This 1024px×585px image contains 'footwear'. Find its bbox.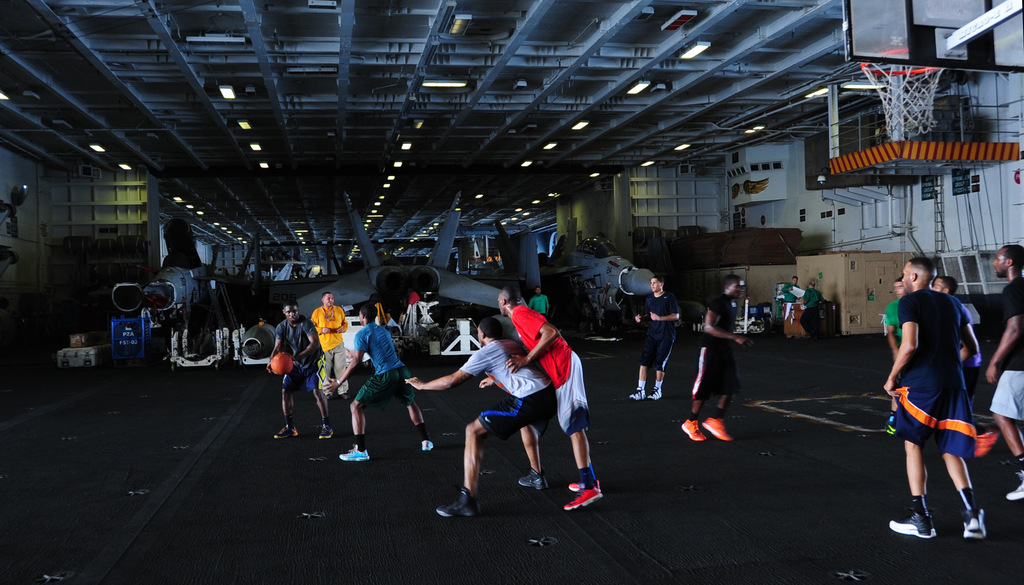
[323, 392, 328, 401].
